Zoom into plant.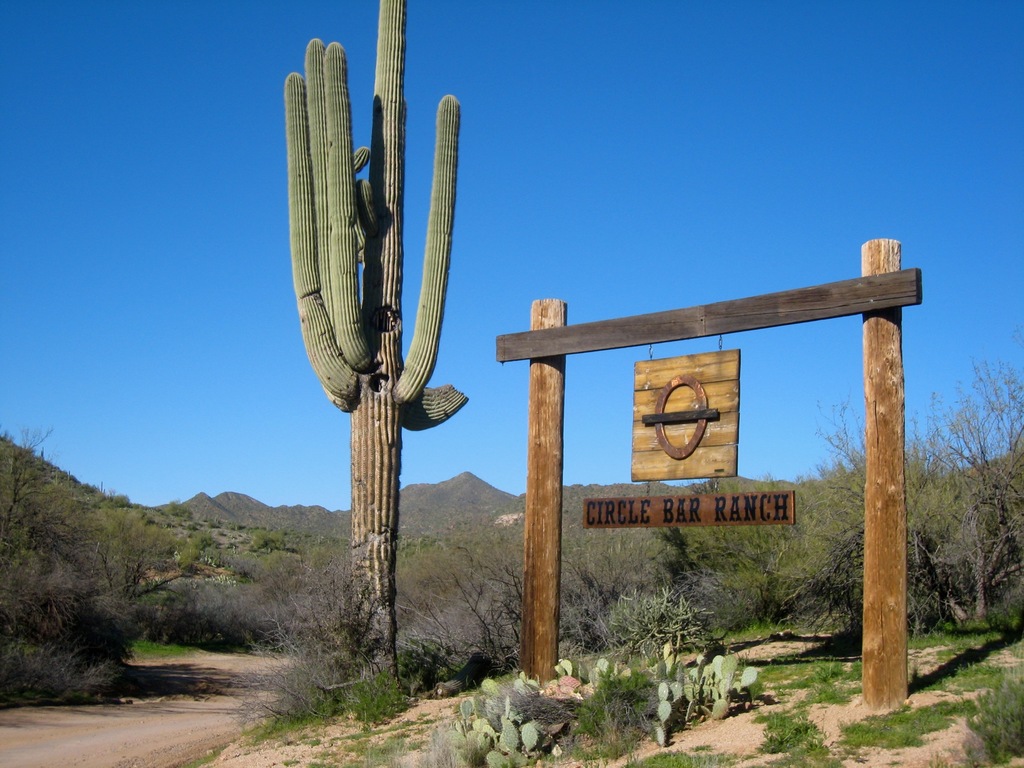
Zoom target: bbox=(570, 673, 652, 756).
